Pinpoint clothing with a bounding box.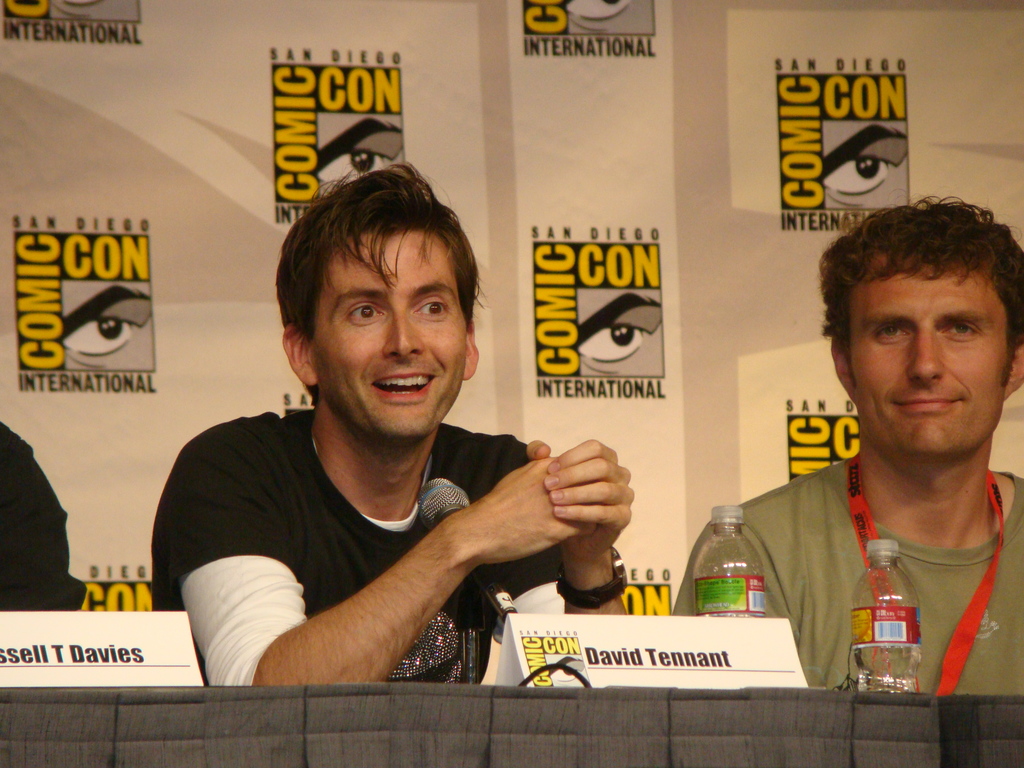
rect(675, 450, 1023, 705).
